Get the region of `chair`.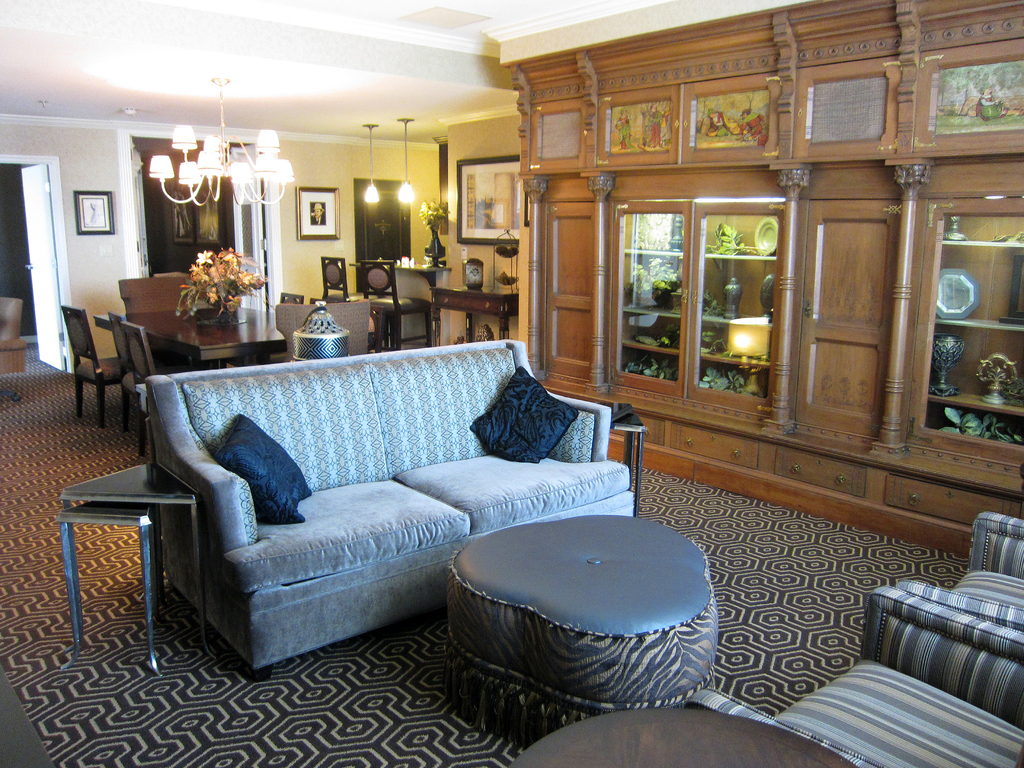
x1=112, y1=275, x2=191, y2=303.
